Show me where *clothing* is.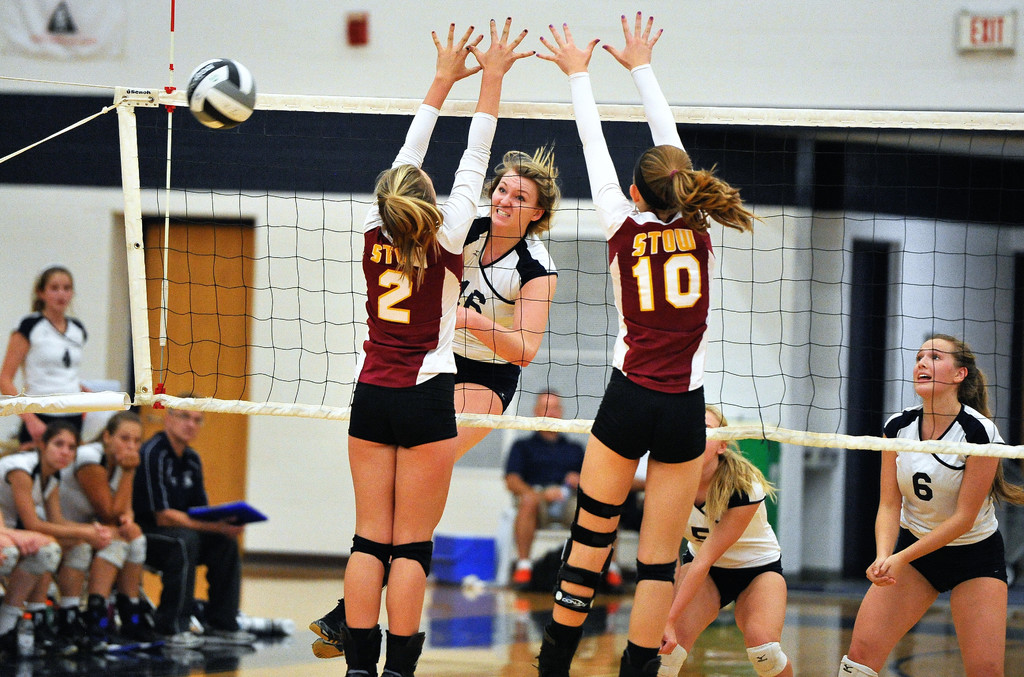
*clothing* is at (335,102,493,447).
